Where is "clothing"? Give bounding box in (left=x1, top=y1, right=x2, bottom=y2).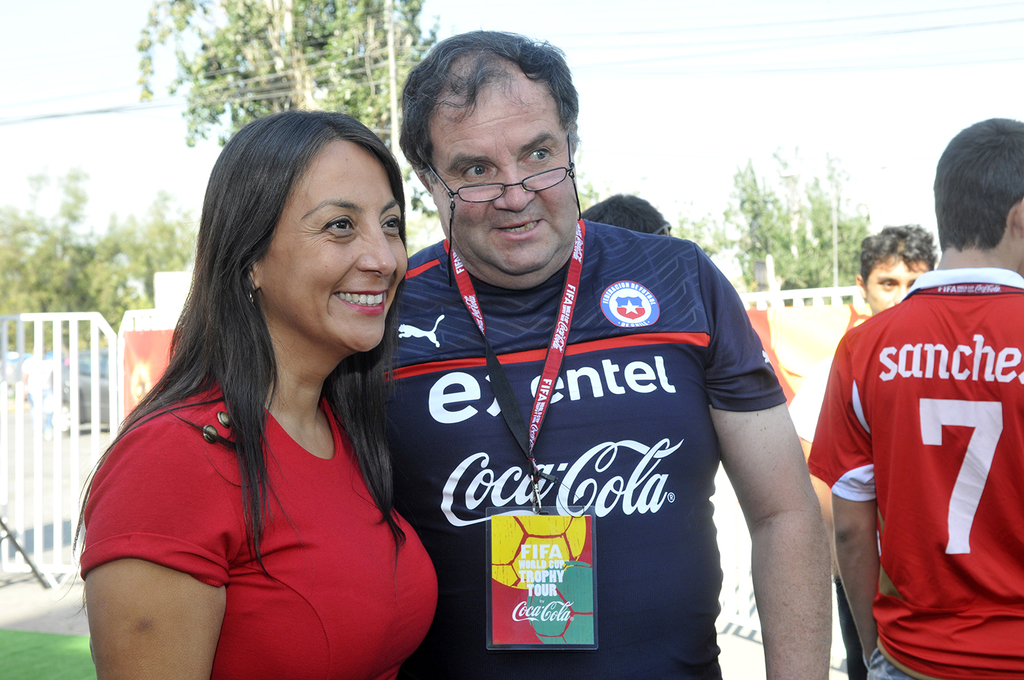
(left=786, top=356, right=883, bottom=679).
